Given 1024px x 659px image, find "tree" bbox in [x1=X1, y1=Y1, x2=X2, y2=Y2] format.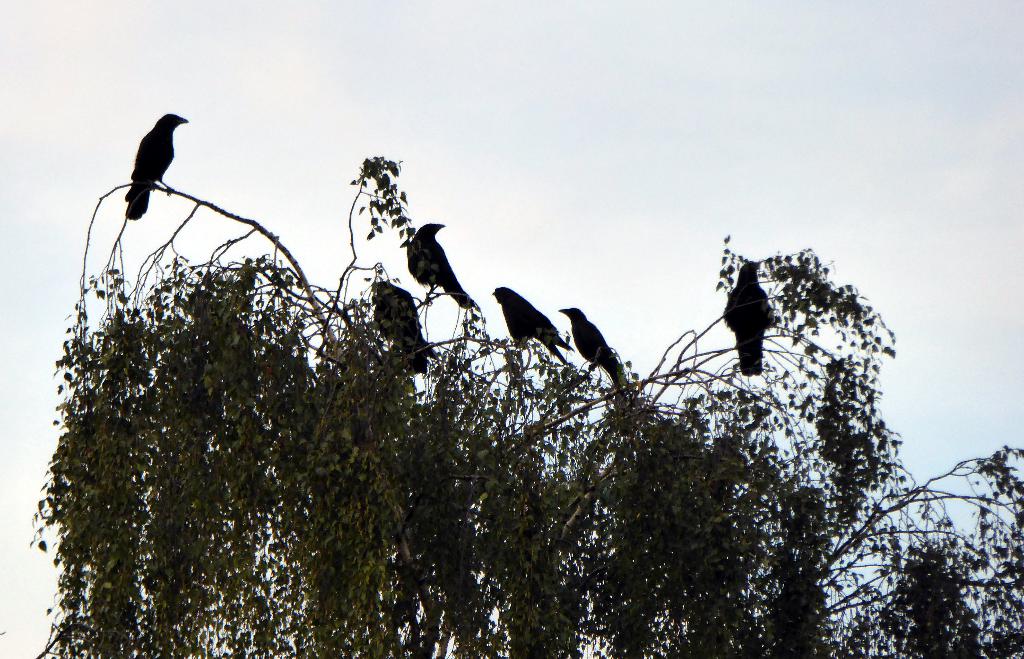
[x1=22, y1=150, x2=1023, y2=655].
